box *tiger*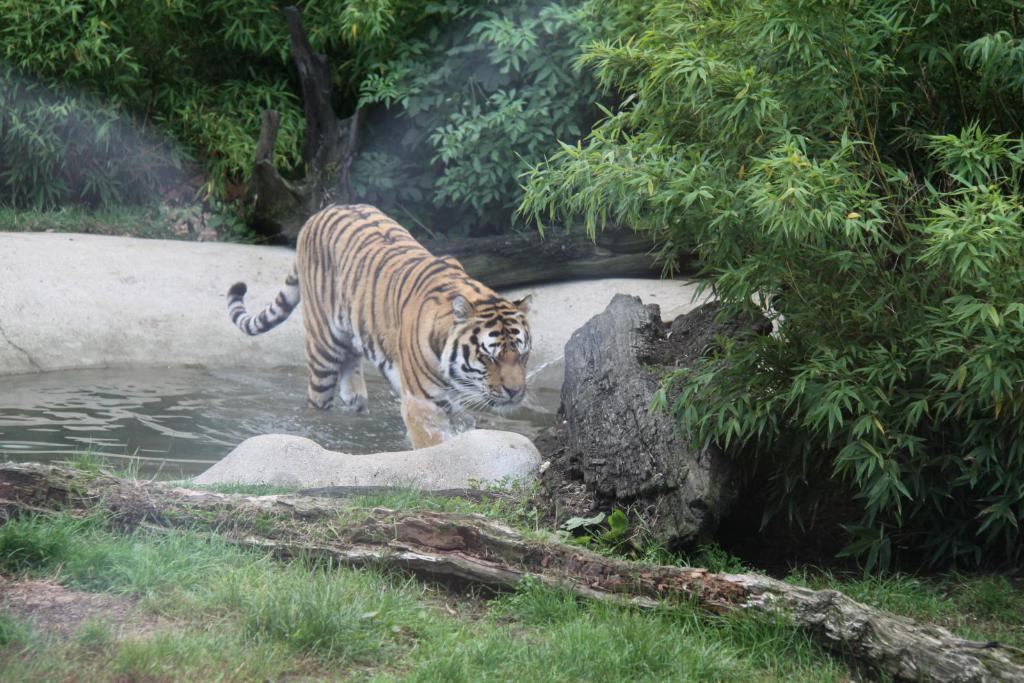
[227,204,534,447]
